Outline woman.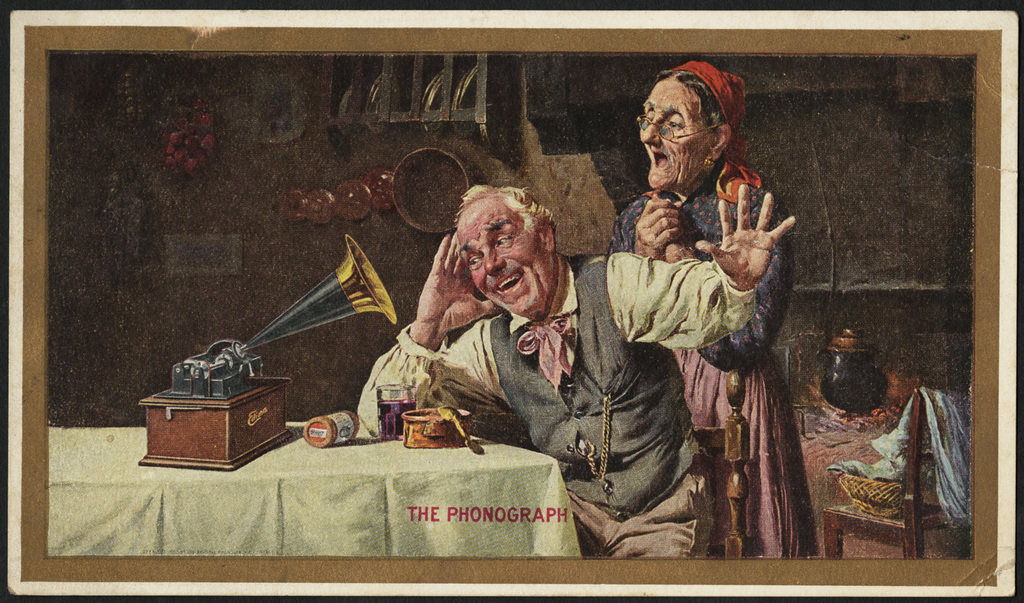
Outline: crop(595, 61, 827, 562).
